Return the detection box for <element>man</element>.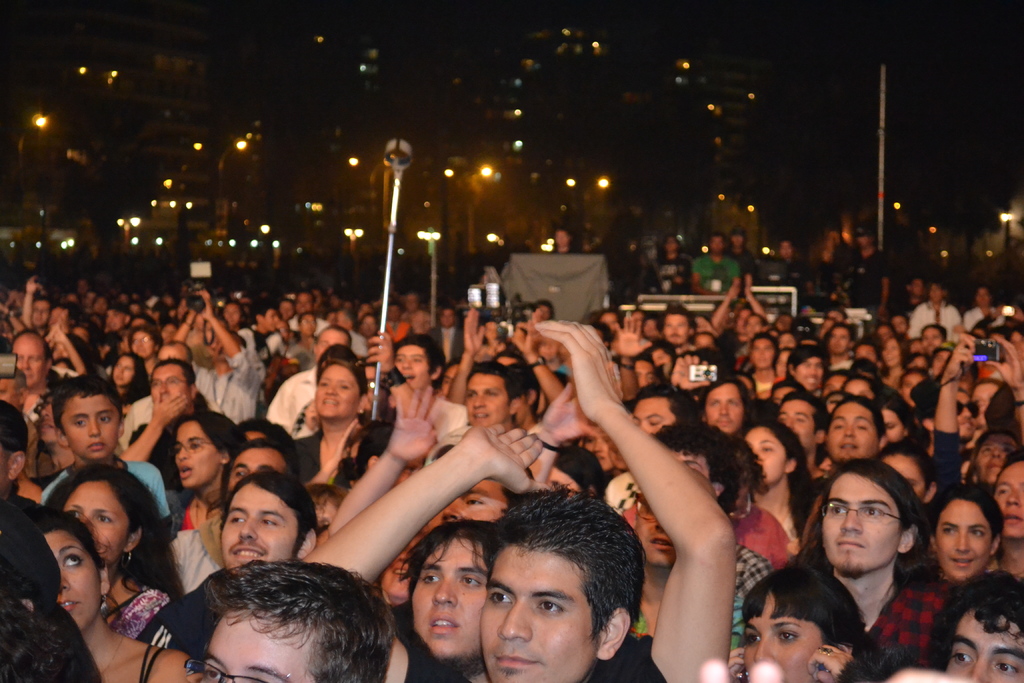
x1=422, y1=442, x2=726, y2=682.
